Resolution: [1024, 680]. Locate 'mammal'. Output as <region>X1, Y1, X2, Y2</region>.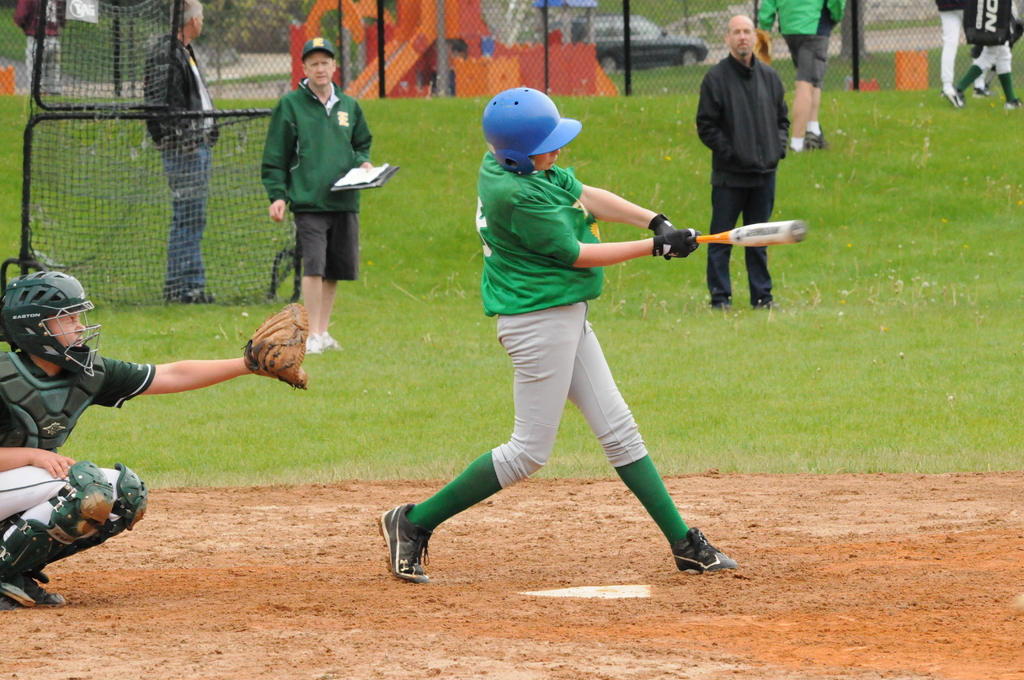
<region>259, 38, 377, 349</region>.
